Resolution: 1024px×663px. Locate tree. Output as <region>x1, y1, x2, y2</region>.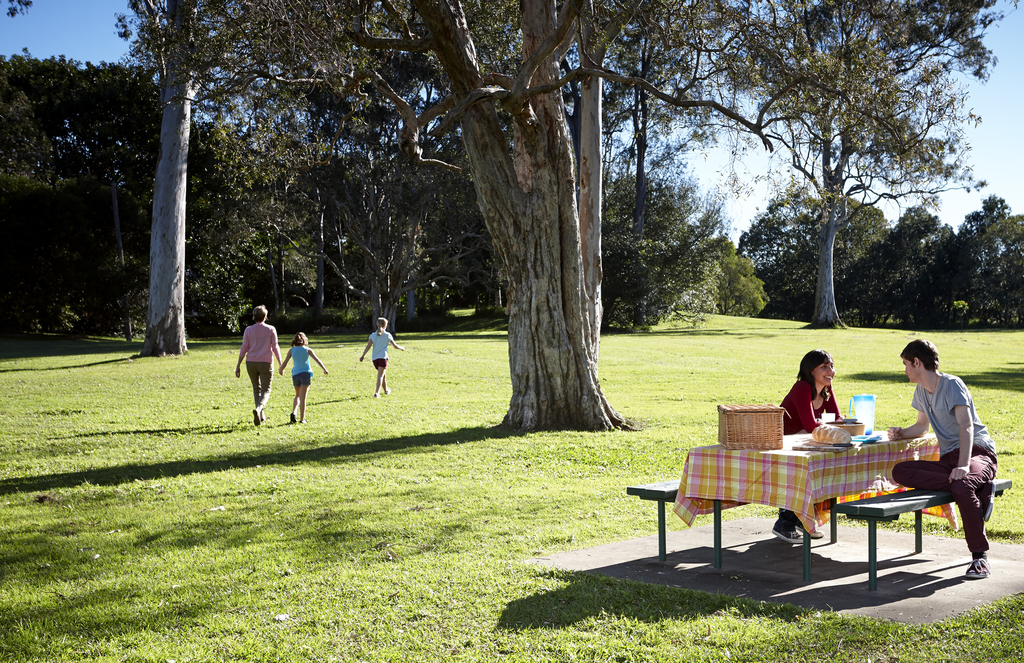
<region>0, 0, 36, 24</region>.
